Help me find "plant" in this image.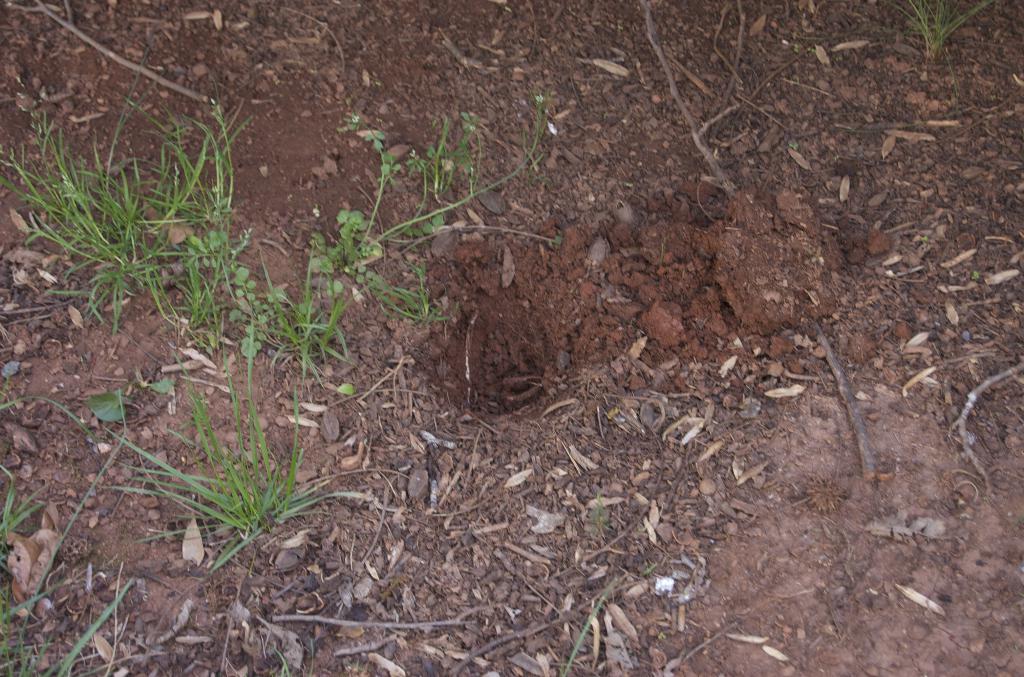
Found it: (left=332, top=110, right=429, bottom=216).
